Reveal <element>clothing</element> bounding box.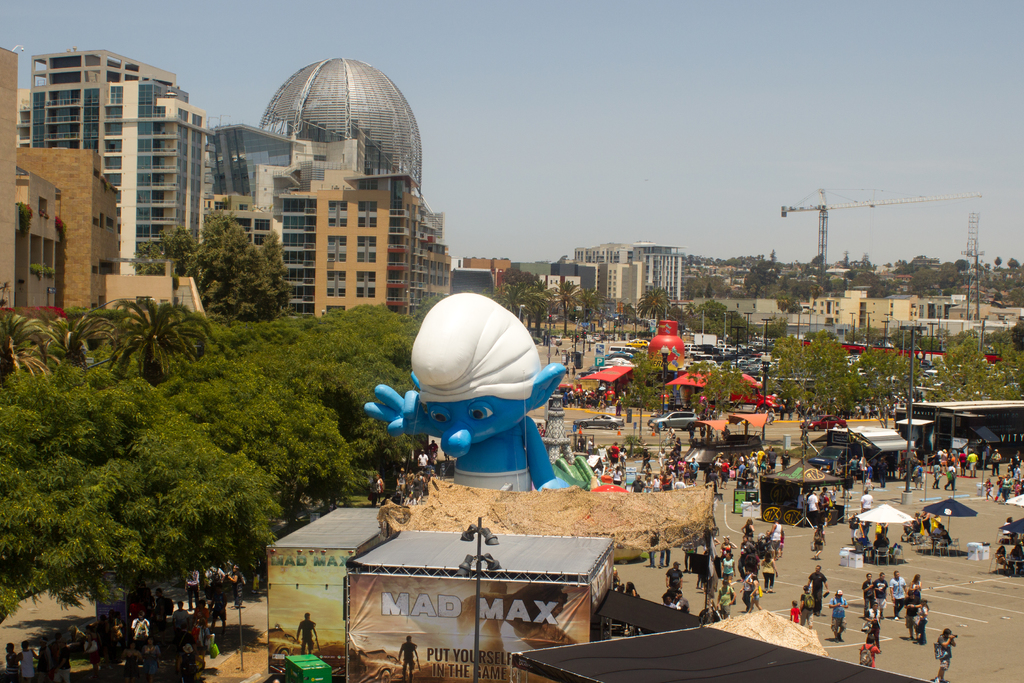
Revealed: 966 450 980 474.
